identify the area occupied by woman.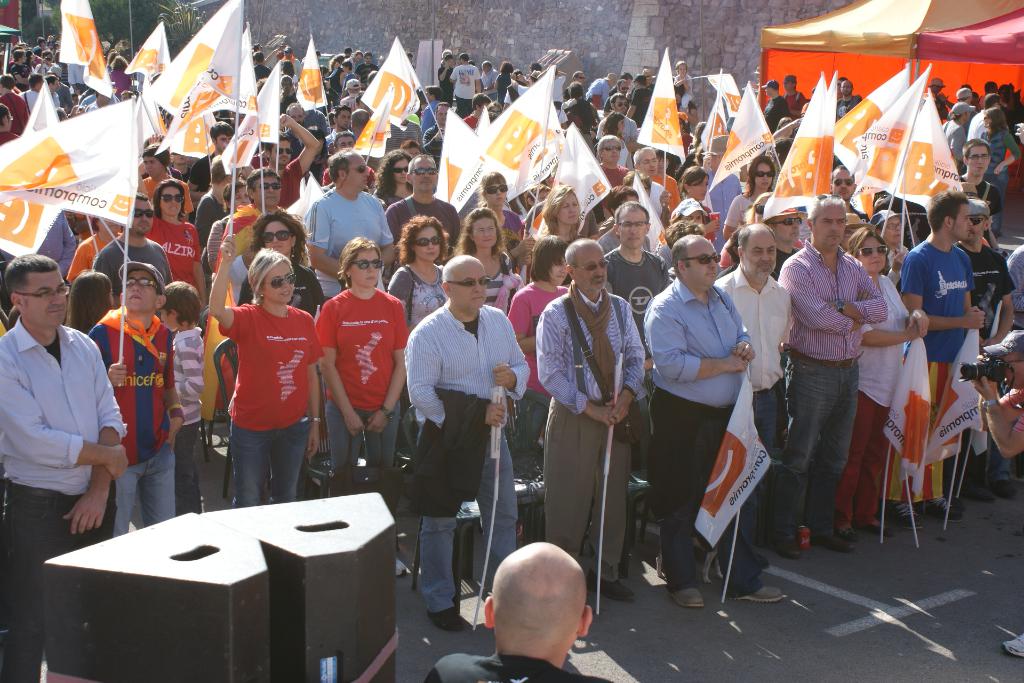
Area: (left=205, top=175, right=252, bottom=275).
